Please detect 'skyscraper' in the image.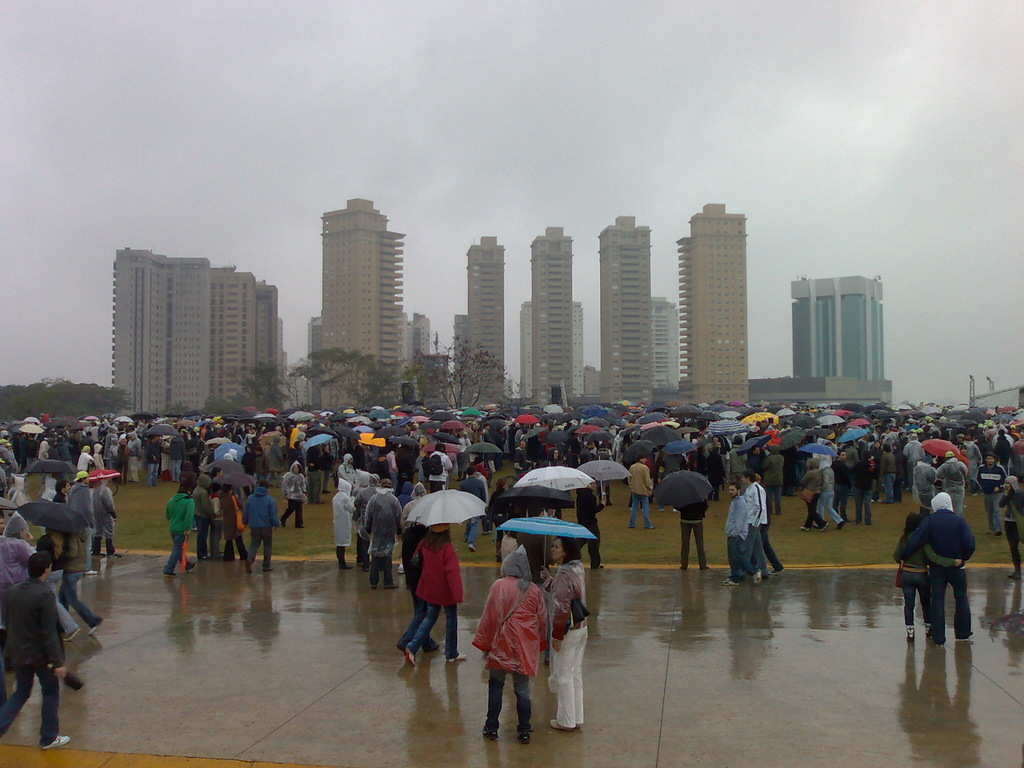
crop(602, 213, 659, 400).
